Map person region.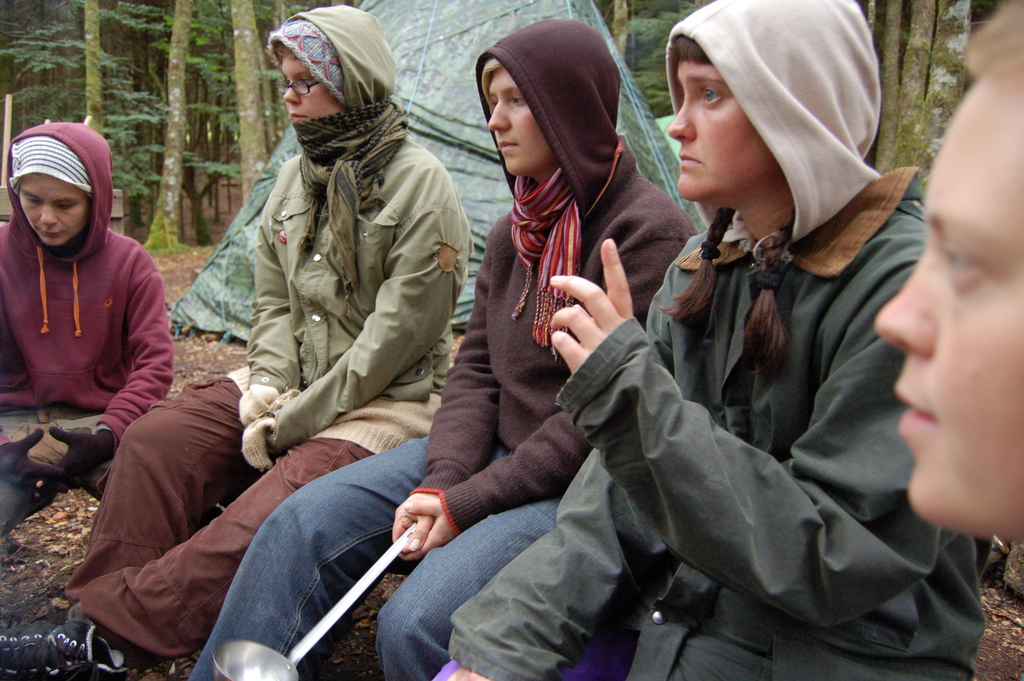
Mapped to detection(6, 113, 176, 550).
